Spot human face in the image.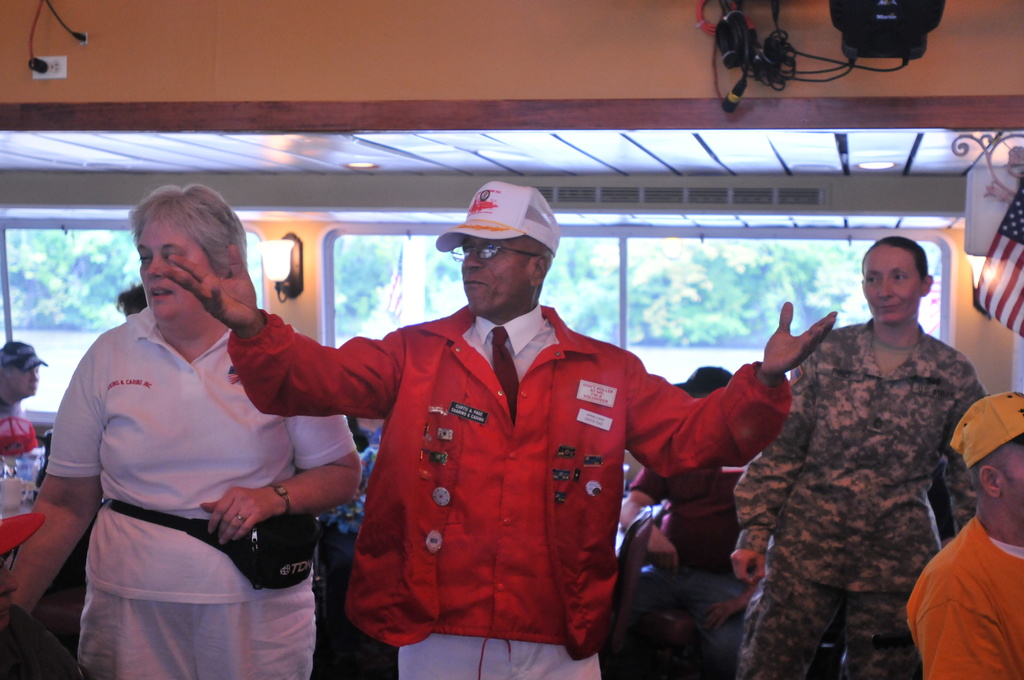
human face found at left=461, top=184, right=562, bottom=316.
